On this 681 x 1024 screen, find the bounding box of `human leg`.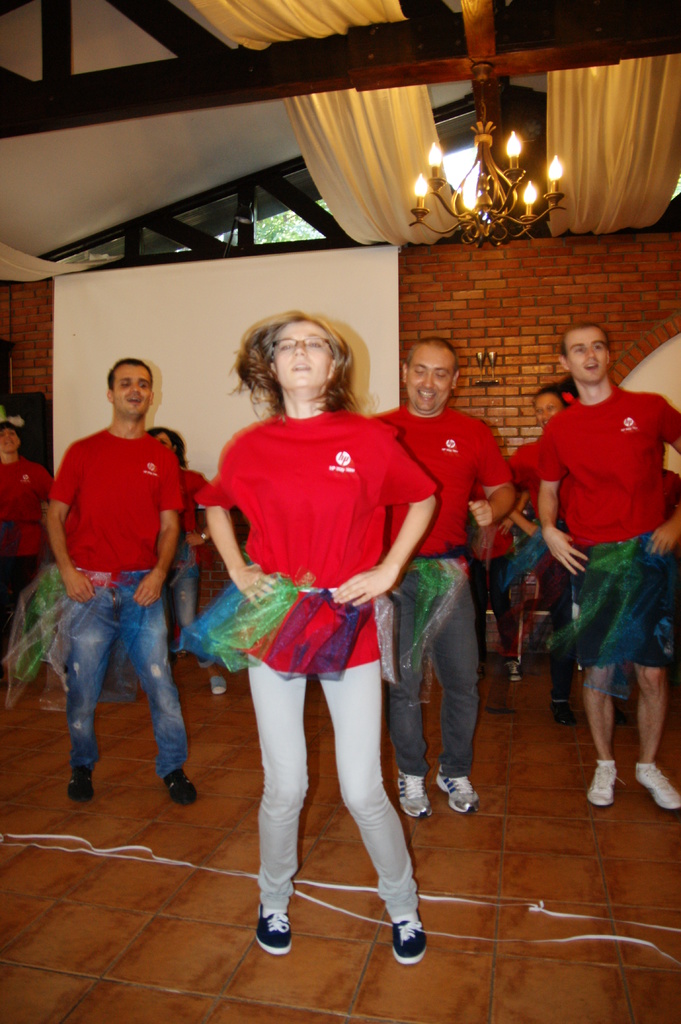
Bounding box: 129 580 189 799.
